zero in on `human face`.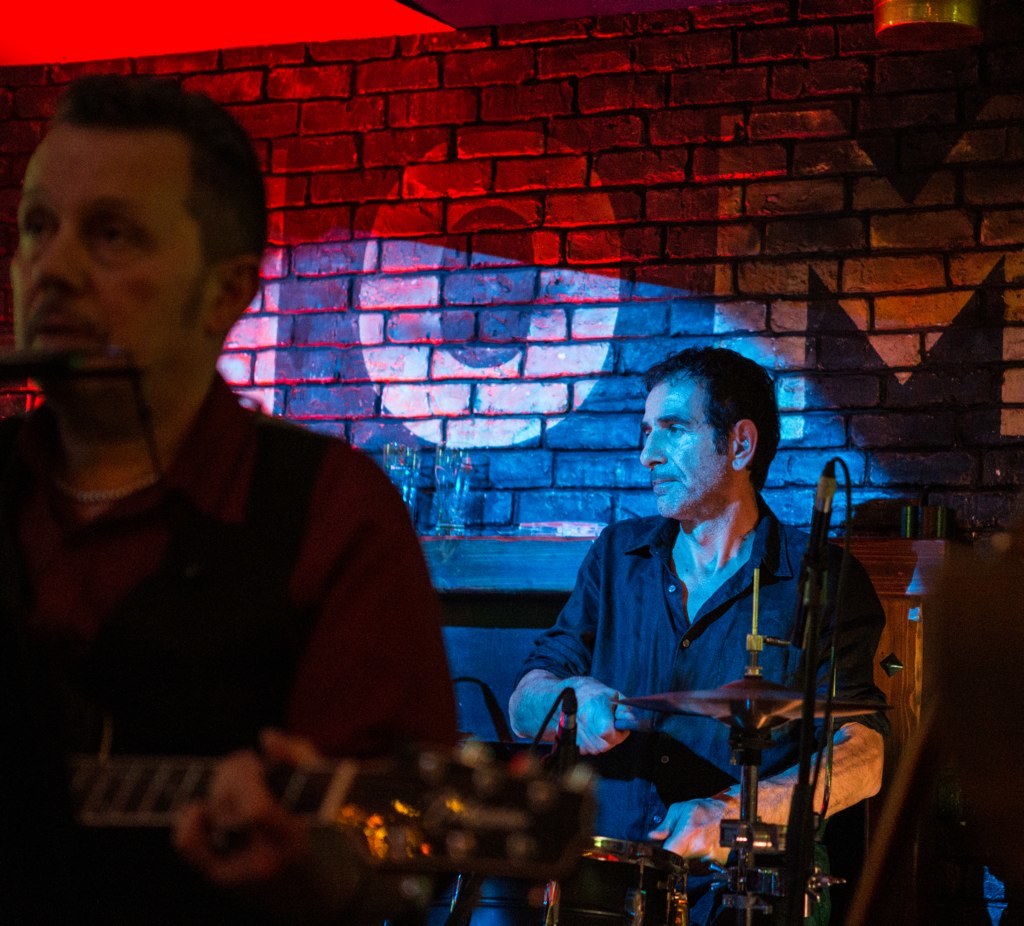
Zeroed in: 634,379,740,512.
